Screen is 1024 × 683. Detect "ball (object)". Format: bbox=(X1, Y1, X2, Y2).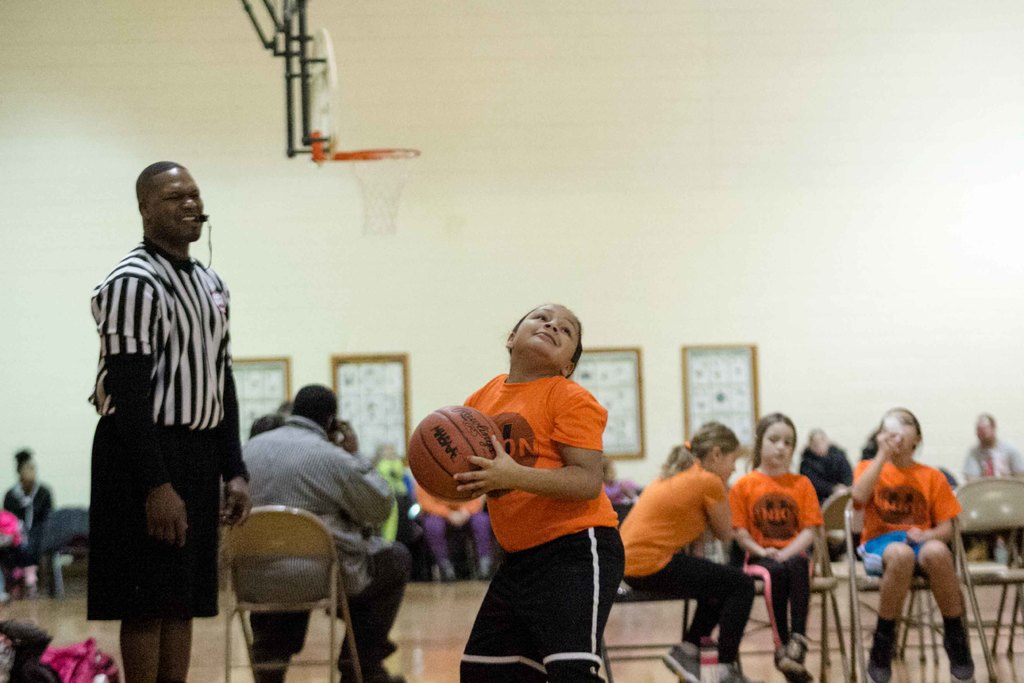
bbox=(408, 404, 500, 499).
